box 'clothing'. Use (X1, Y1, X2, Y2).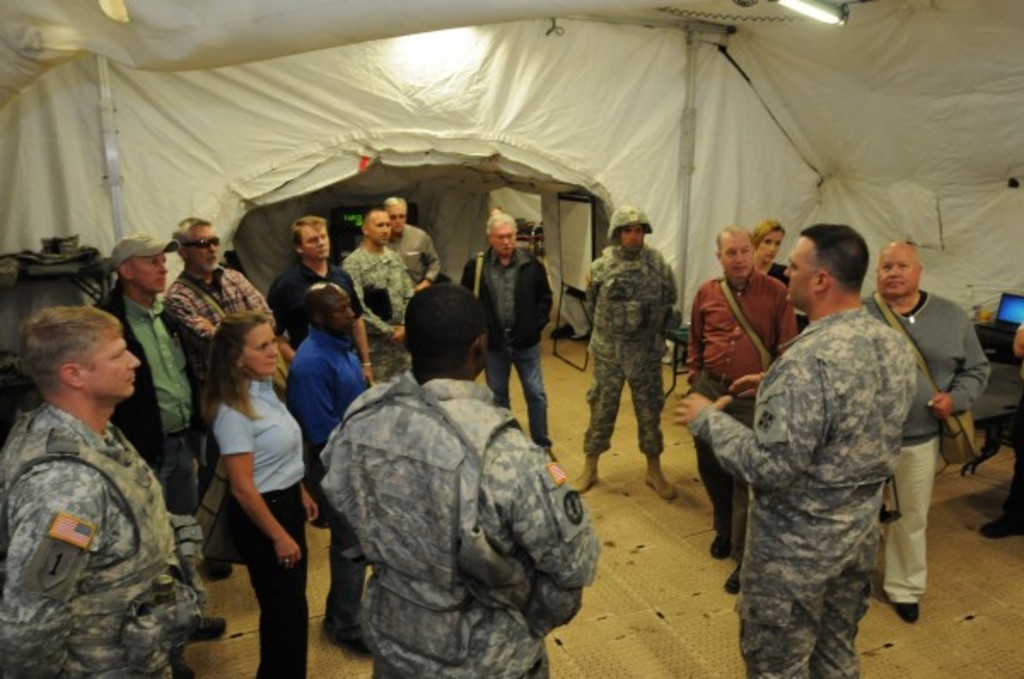
(345, 241, 410, 370).
